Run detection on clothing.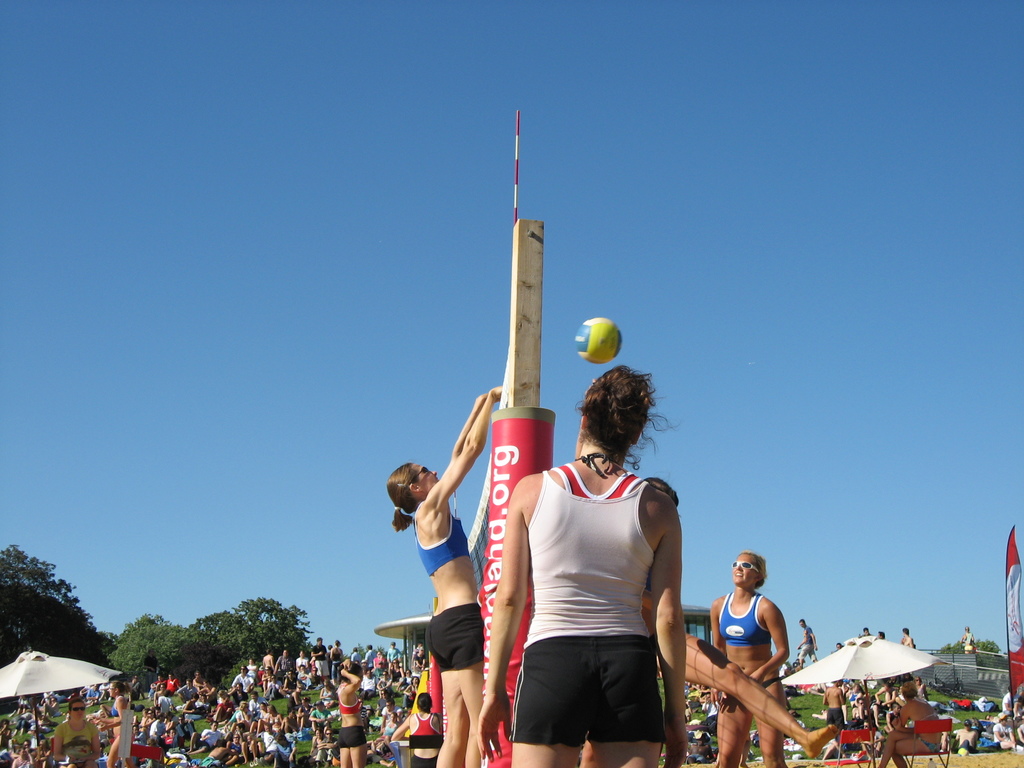
Result: pyautogui.locateOnScreen(512, 449, 685, 737).
